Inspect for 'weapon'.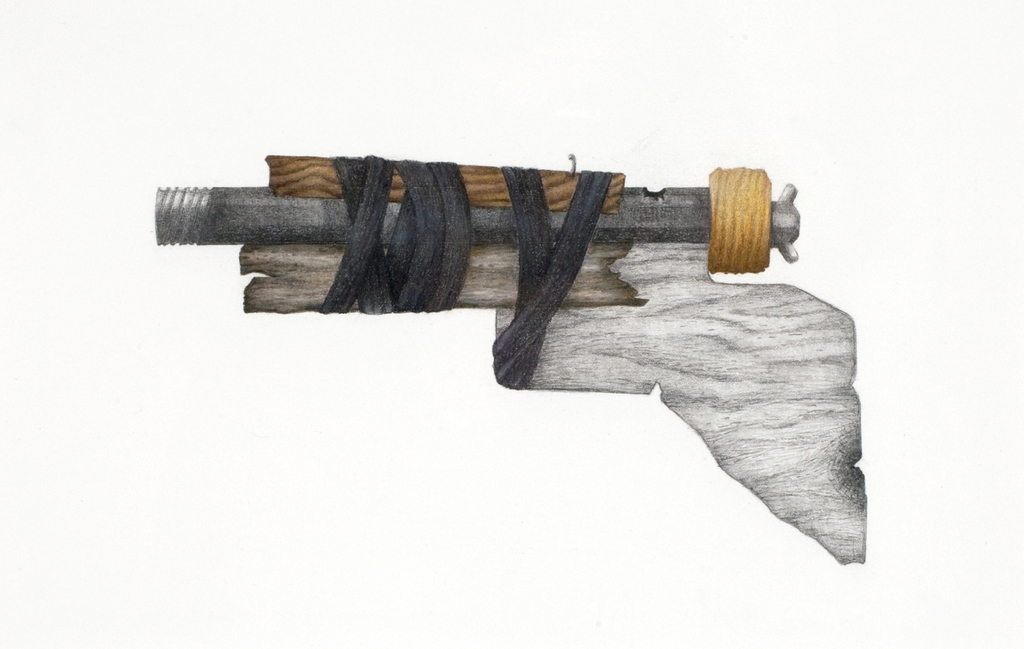
Inspection: 75, 106, 896, 551.
